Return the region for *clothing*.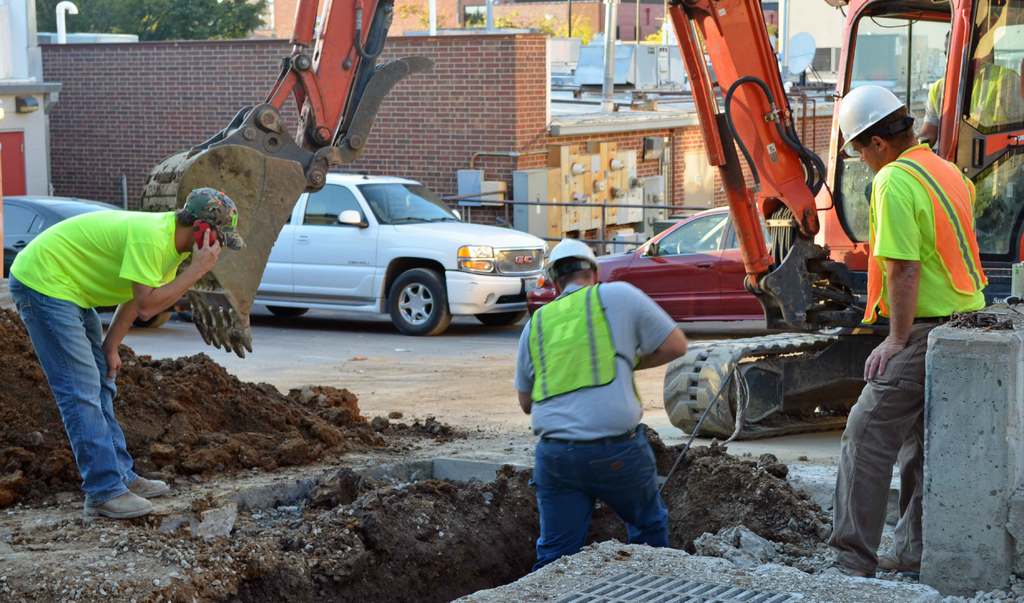
516:242:684:559.
